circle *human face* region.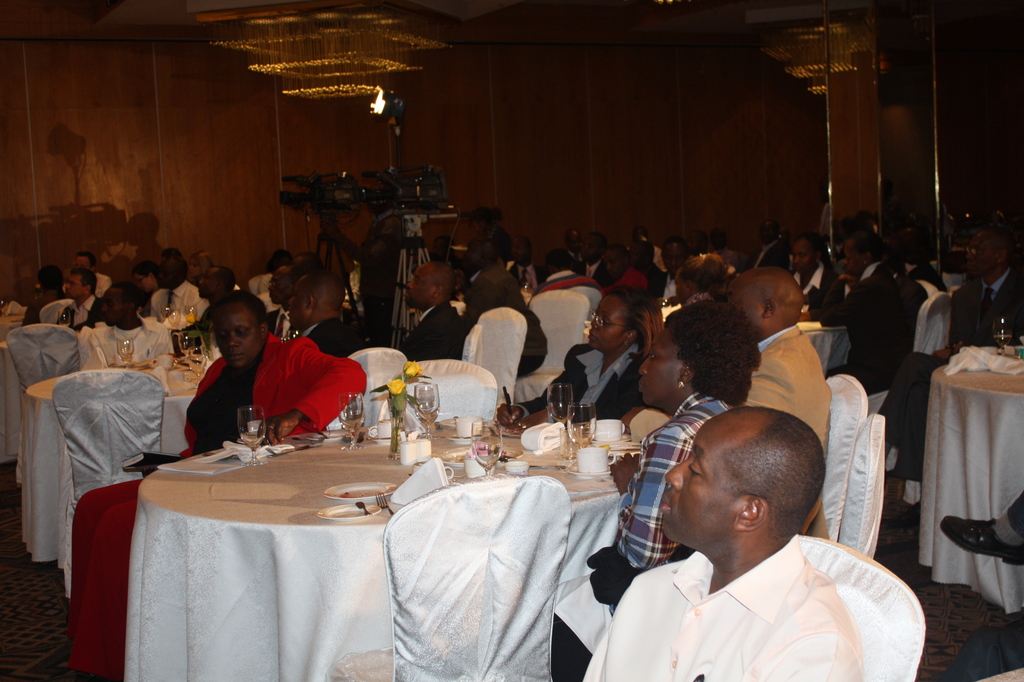
Region: left=676, top=272, right=694, bottom=304.
